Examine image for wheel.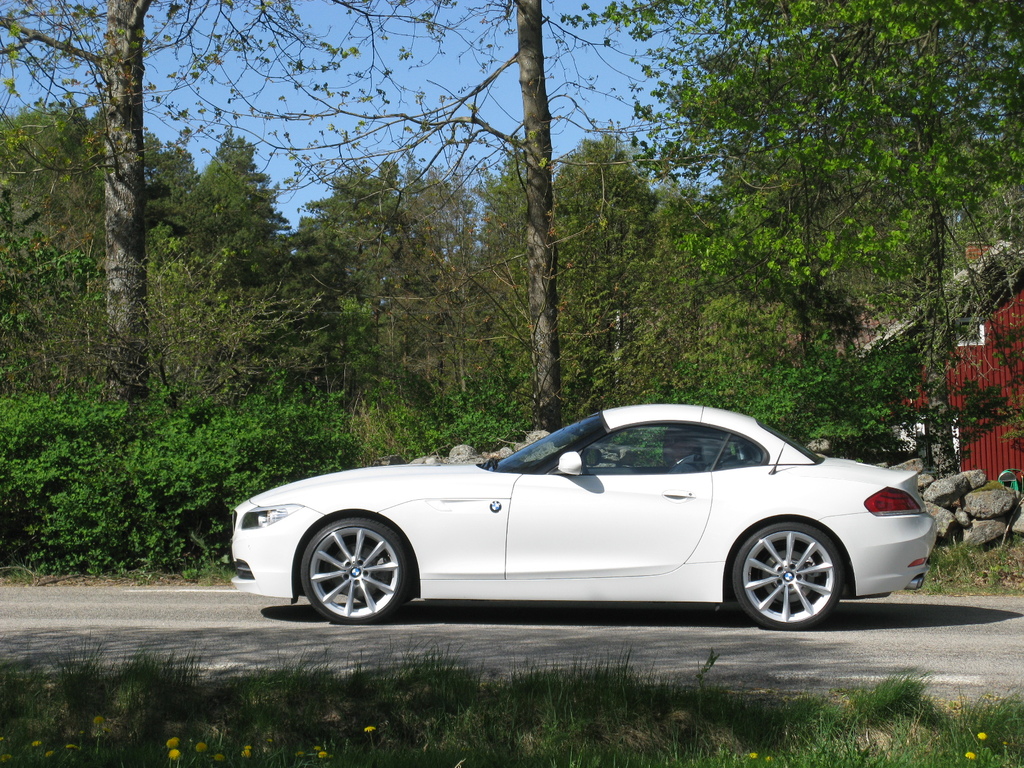
Examination result: [x1=732, y1=513, x2=849, y2=627].
